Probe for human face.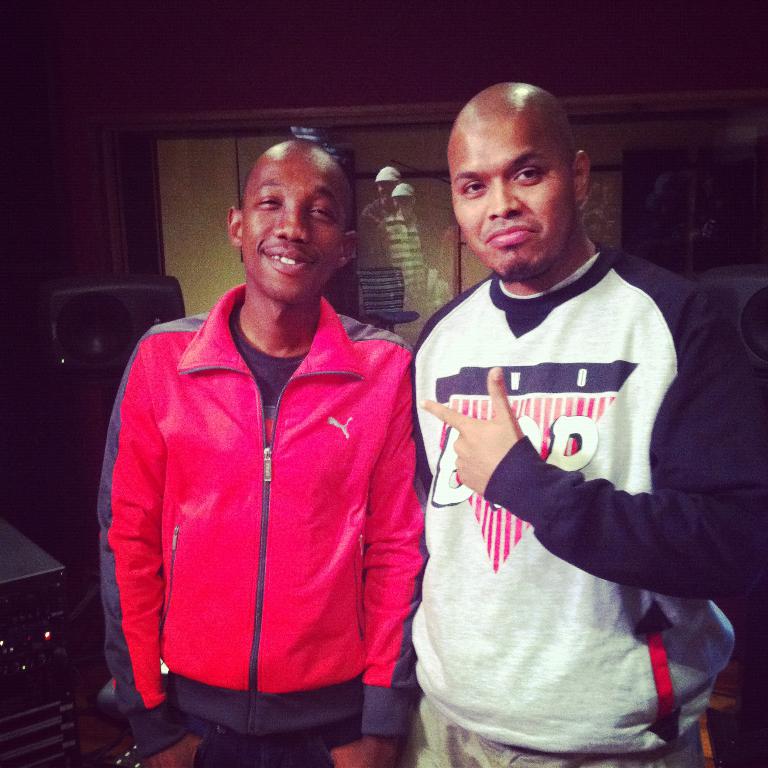
Probe result: {"x1": 243, "y1": 153, "x2": 347, "y2": 305}.
